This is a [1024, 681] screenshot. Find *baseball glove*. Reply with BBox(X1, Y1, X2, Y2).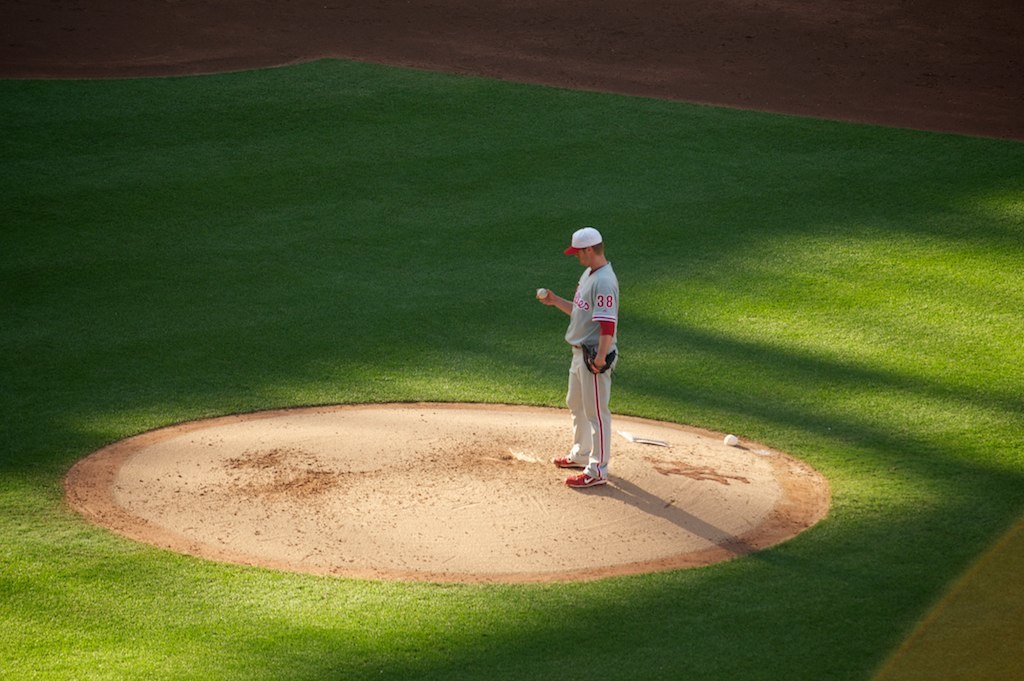
BBox(579, 342, 625, 375).
